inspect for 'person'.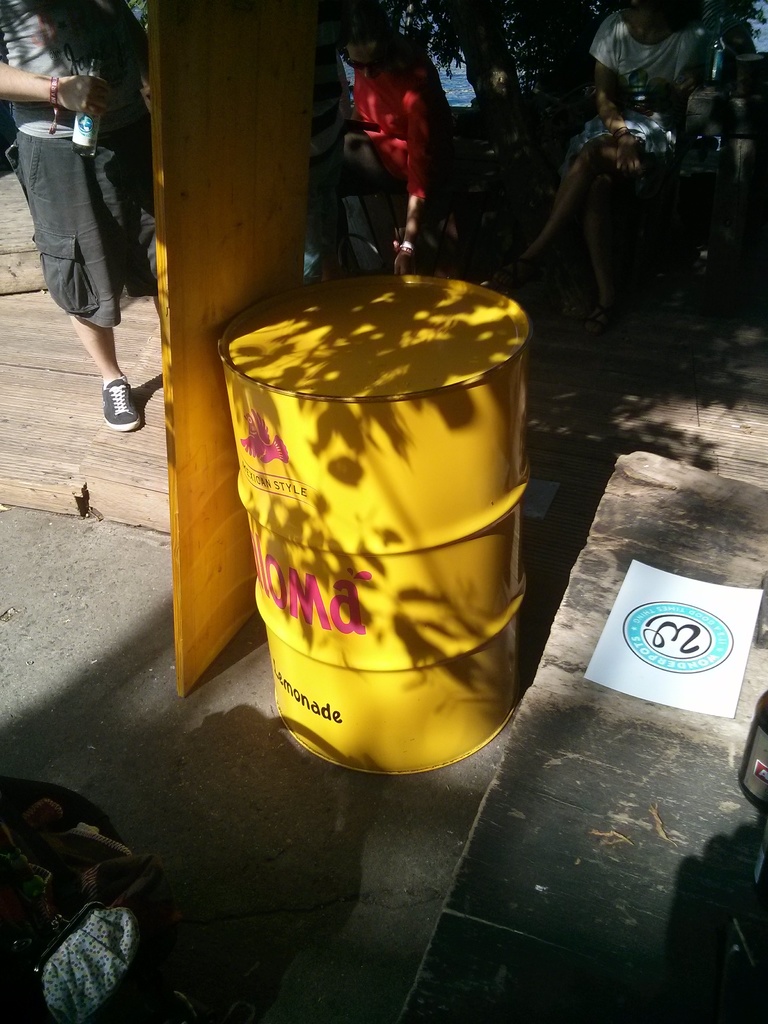
Inspection: bbox=(13, 56, 142, 443).
